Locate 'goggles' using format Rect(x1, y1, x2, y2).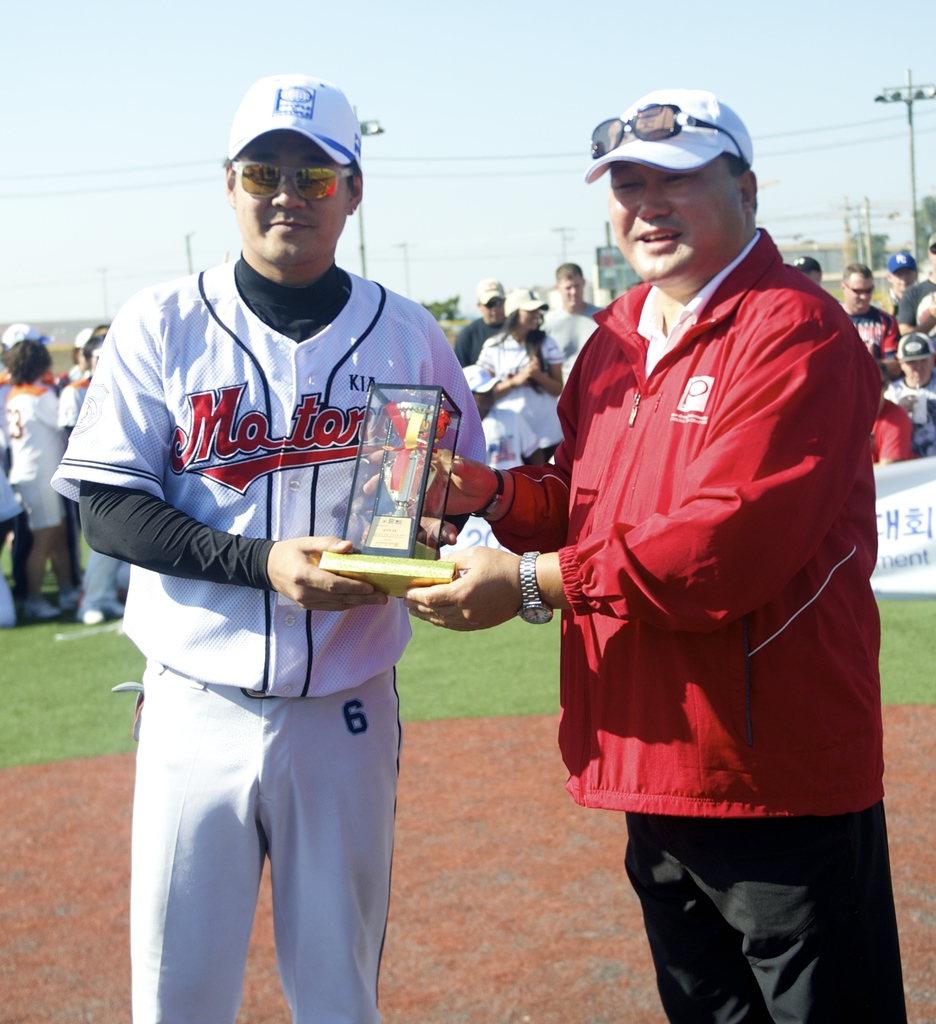
Rect(220, 125, 369, 196).
